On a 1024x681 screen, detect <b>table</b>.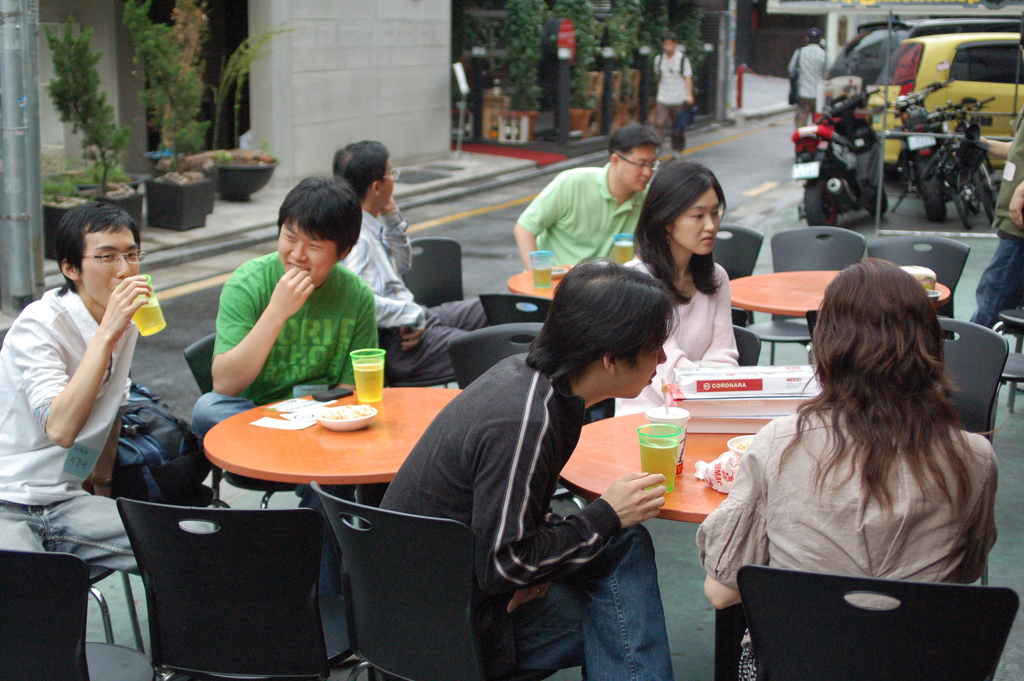
(x1=204, y1=390, x2=463, y2=671).
